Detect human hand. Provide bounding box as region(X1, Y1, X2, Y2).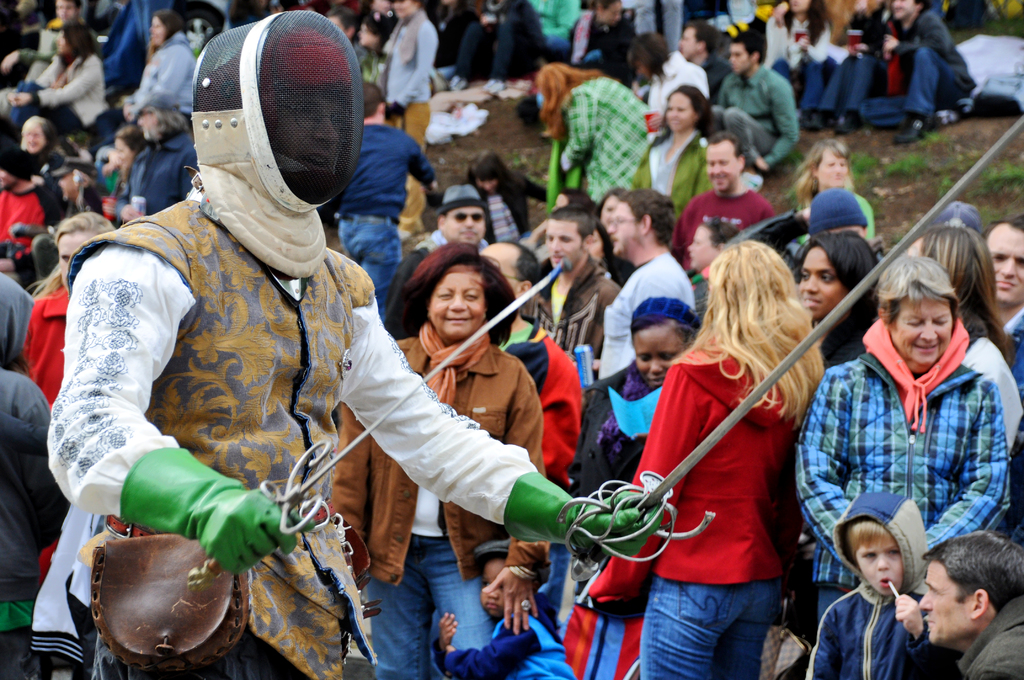
region(435, 608, 460, 645).
